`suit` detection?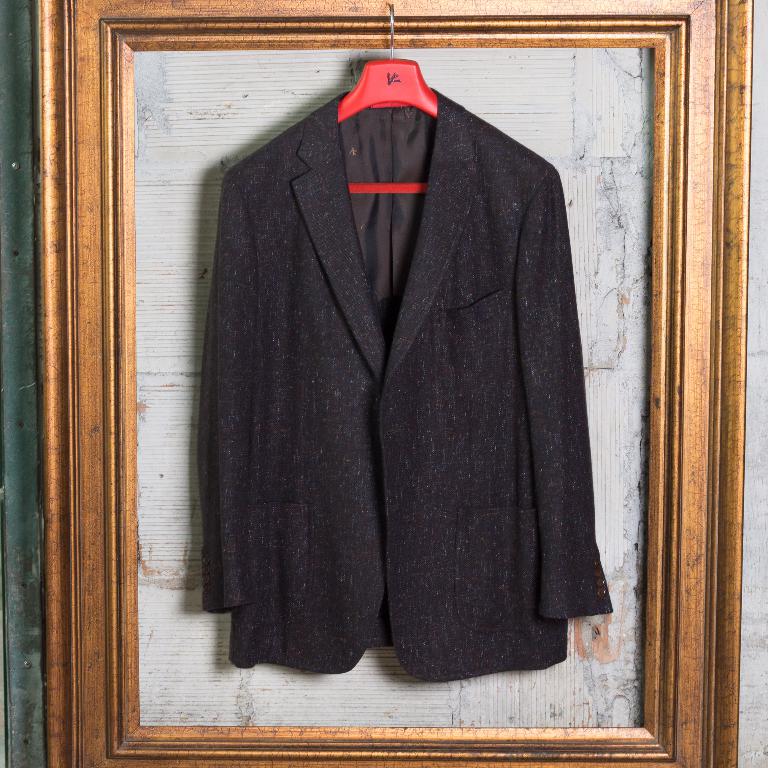
x1=200, y1=92, x2=610, y2=684
